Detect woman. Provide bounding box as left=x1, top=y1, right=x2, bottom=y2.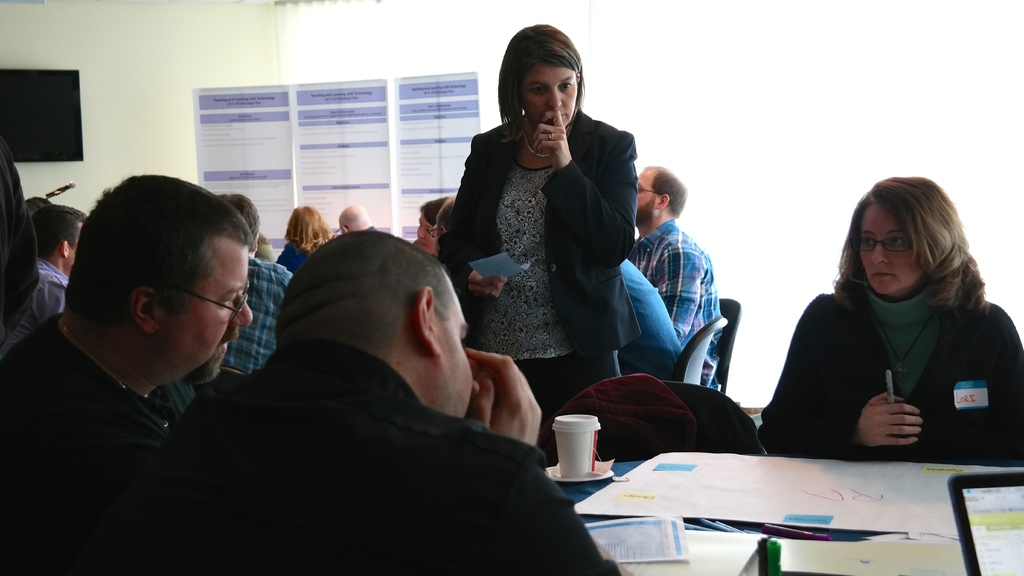
left=440, top=23, right=639, bottom=435.
